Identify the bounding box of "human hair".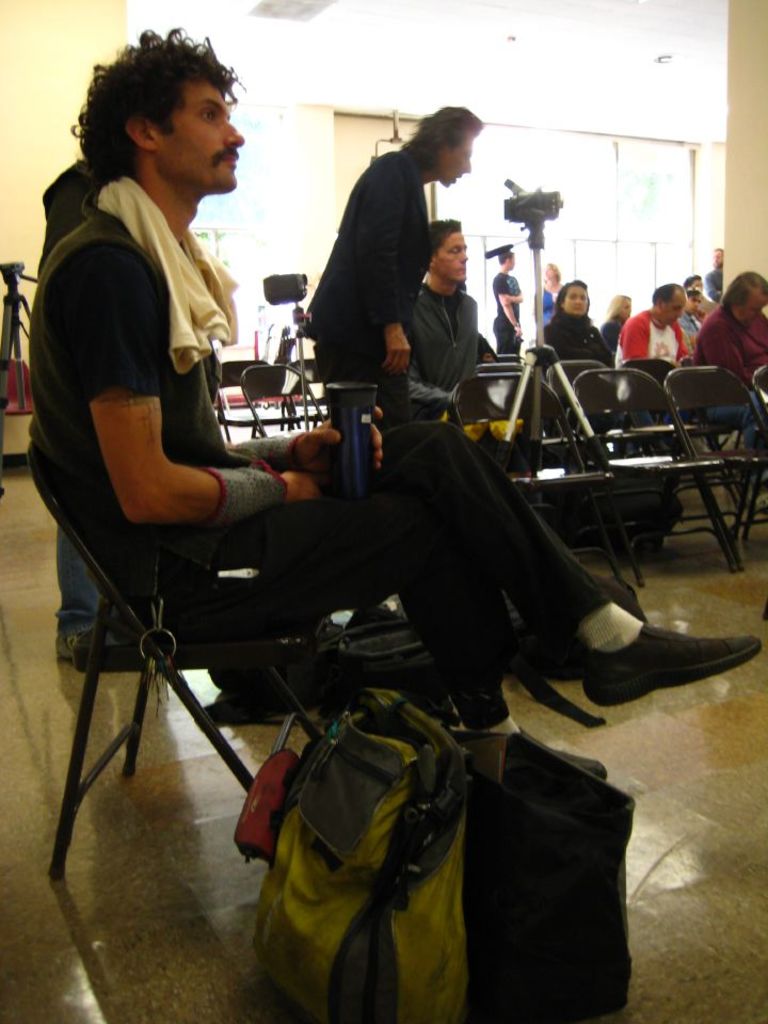
548 279 591 325.
